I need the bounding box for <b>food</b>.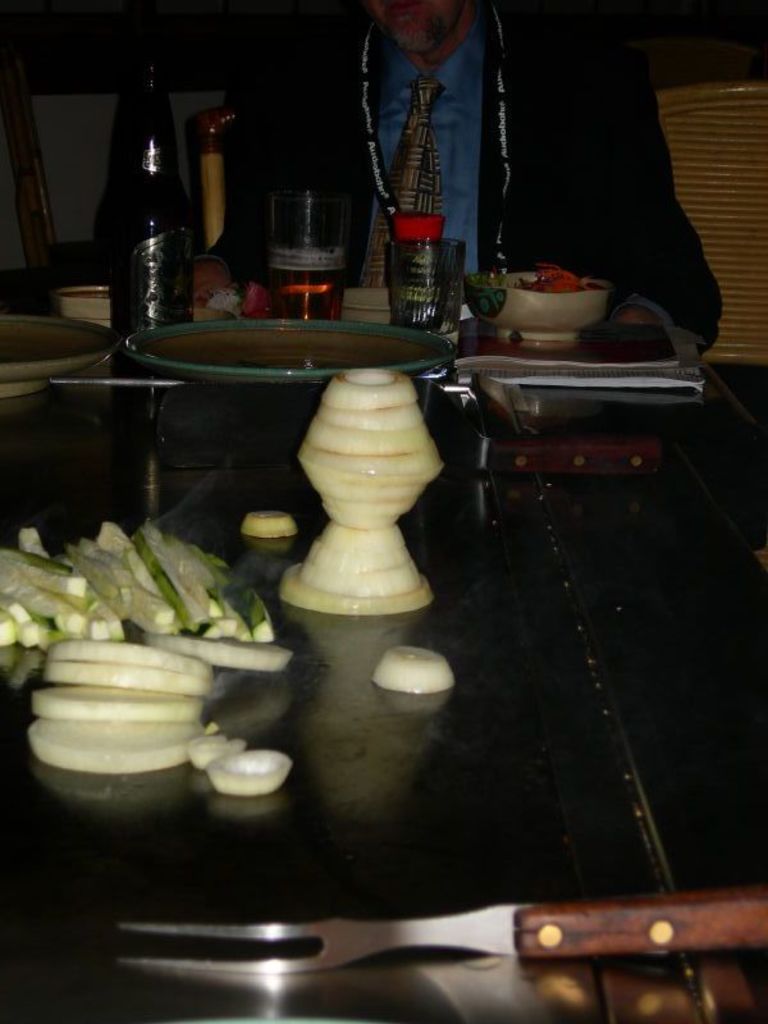
Here it is: box=[178, 733, 278, 803].
